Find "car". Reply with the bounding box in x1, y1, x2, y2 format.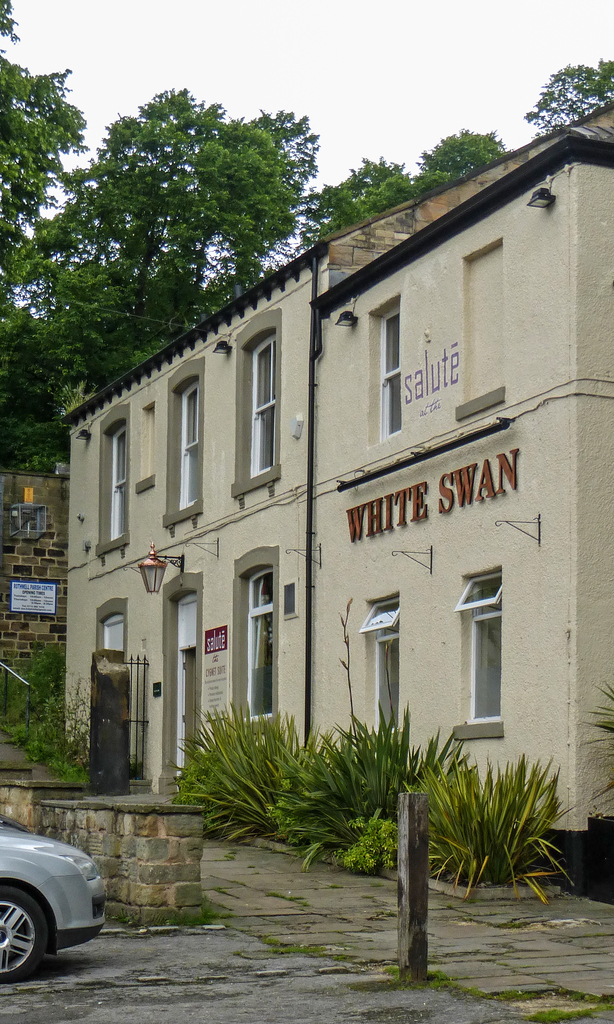
0, 822, 114, 986.
